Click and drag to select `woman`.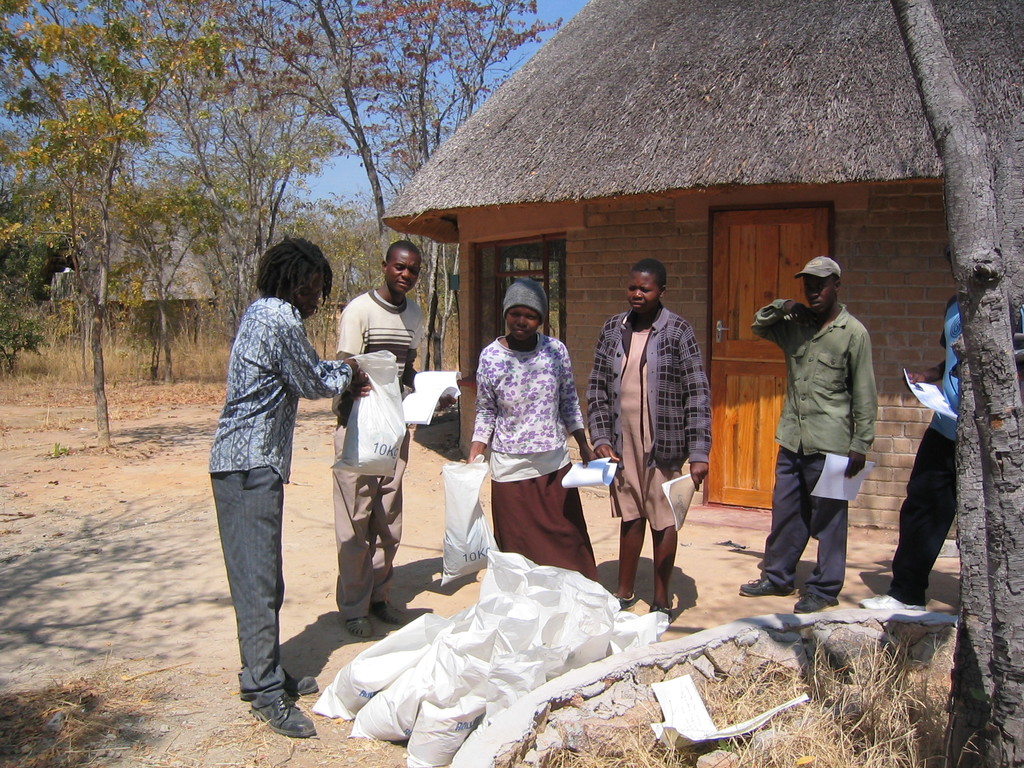
Selection: BBox(602, 264, 706, 618).
